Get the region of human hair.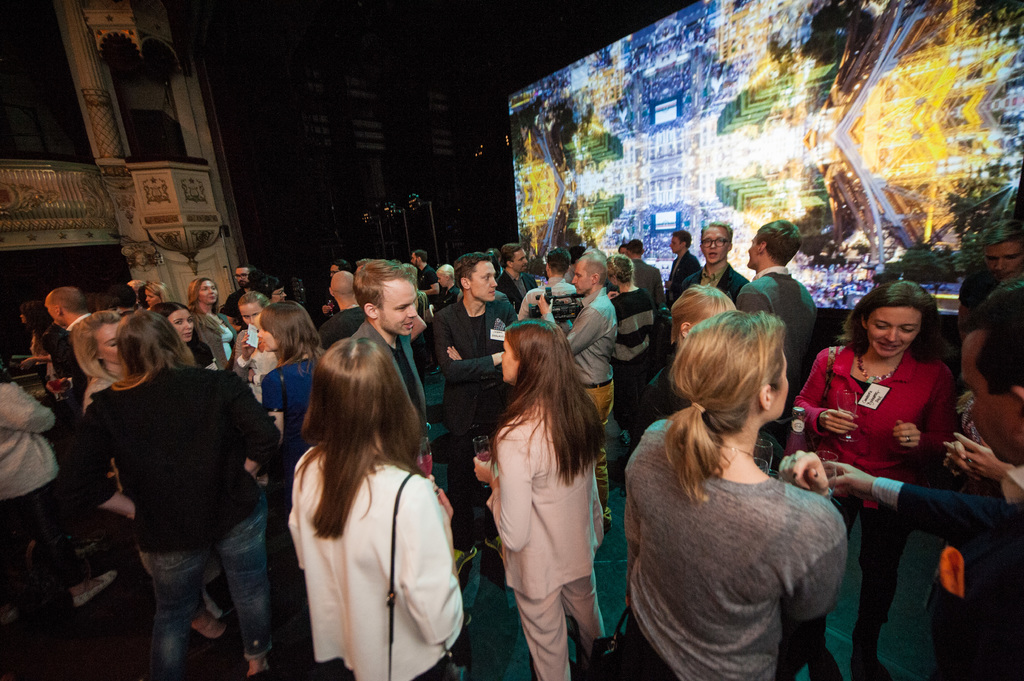
[249, 273, 284, 302].
